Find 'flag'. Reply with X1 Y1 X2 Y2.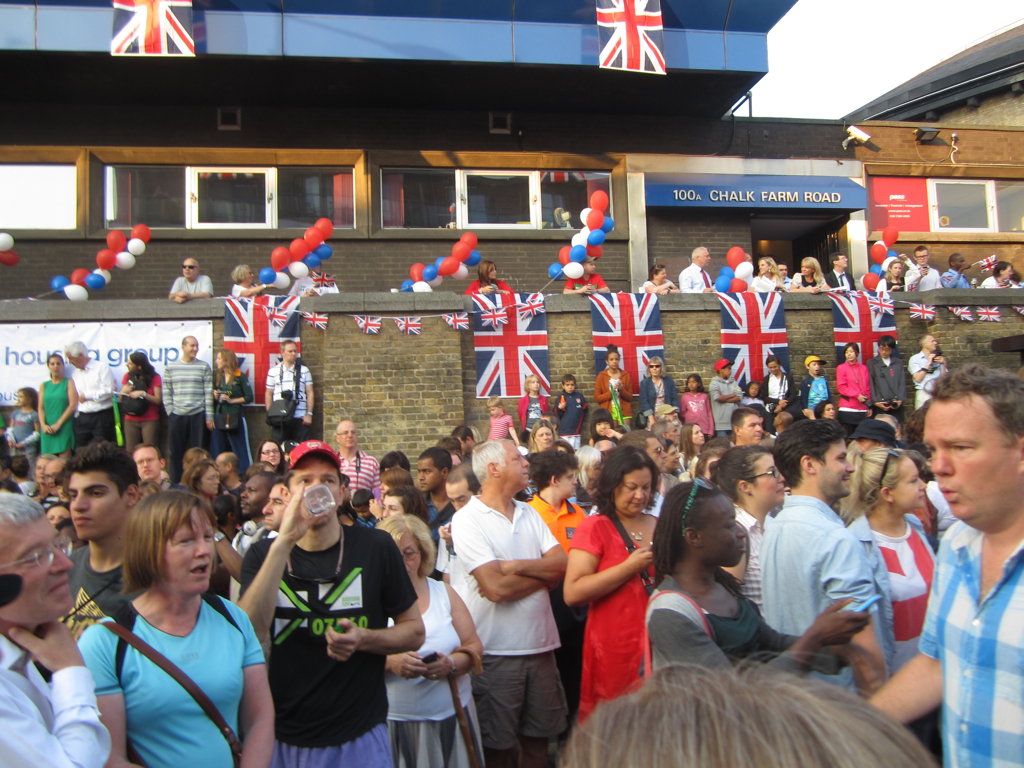
982 309 1006 322.
